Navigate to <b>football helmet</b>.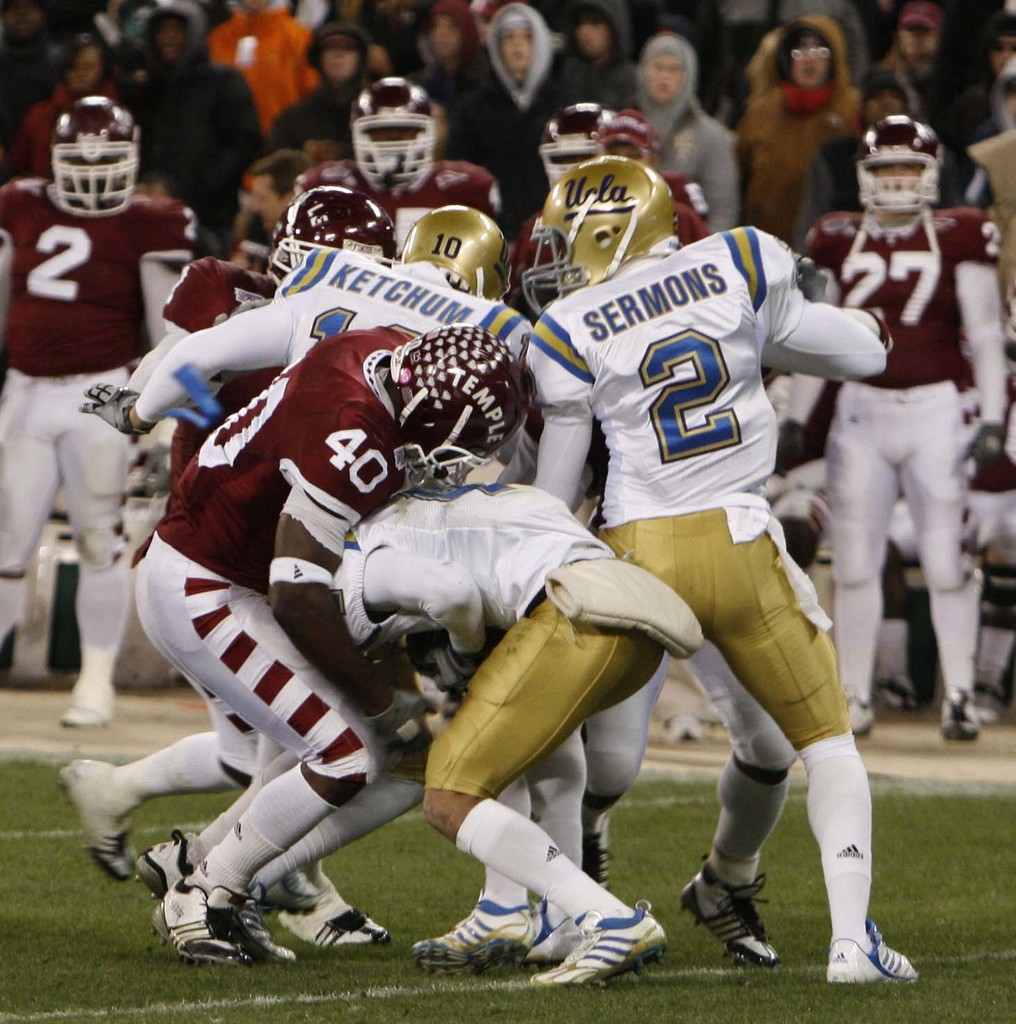
Navigation target: bbox=(535, 132, 681, 268).
